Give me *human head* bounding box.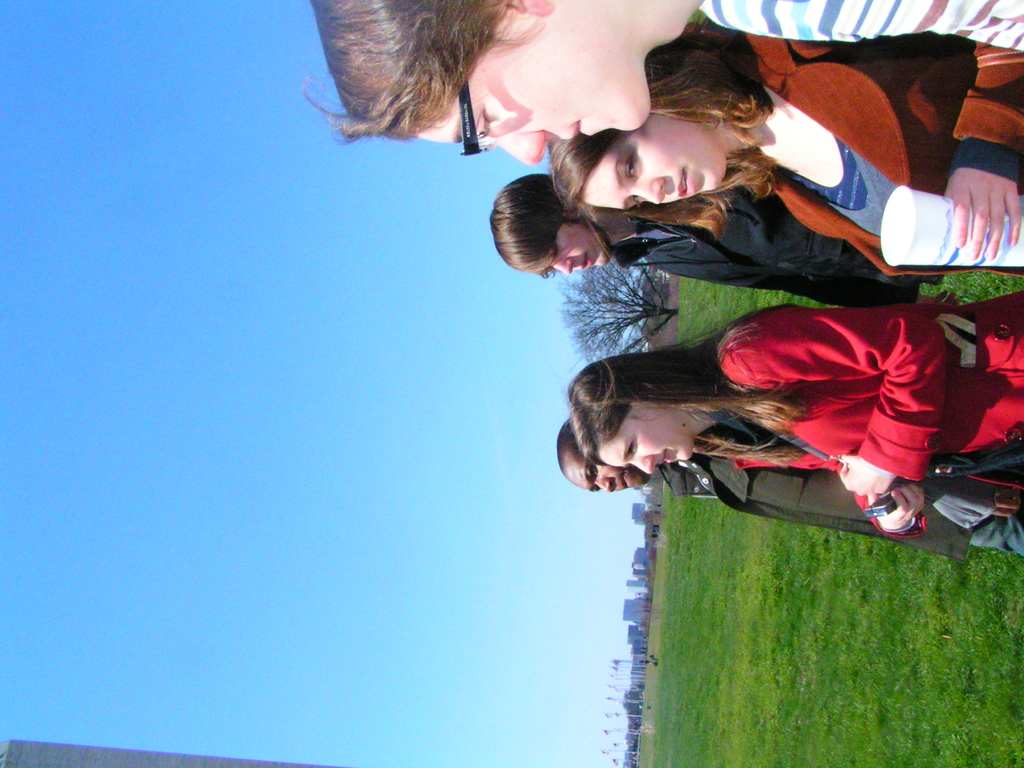
x1=484 y1=170 x2=613 y2=283.
